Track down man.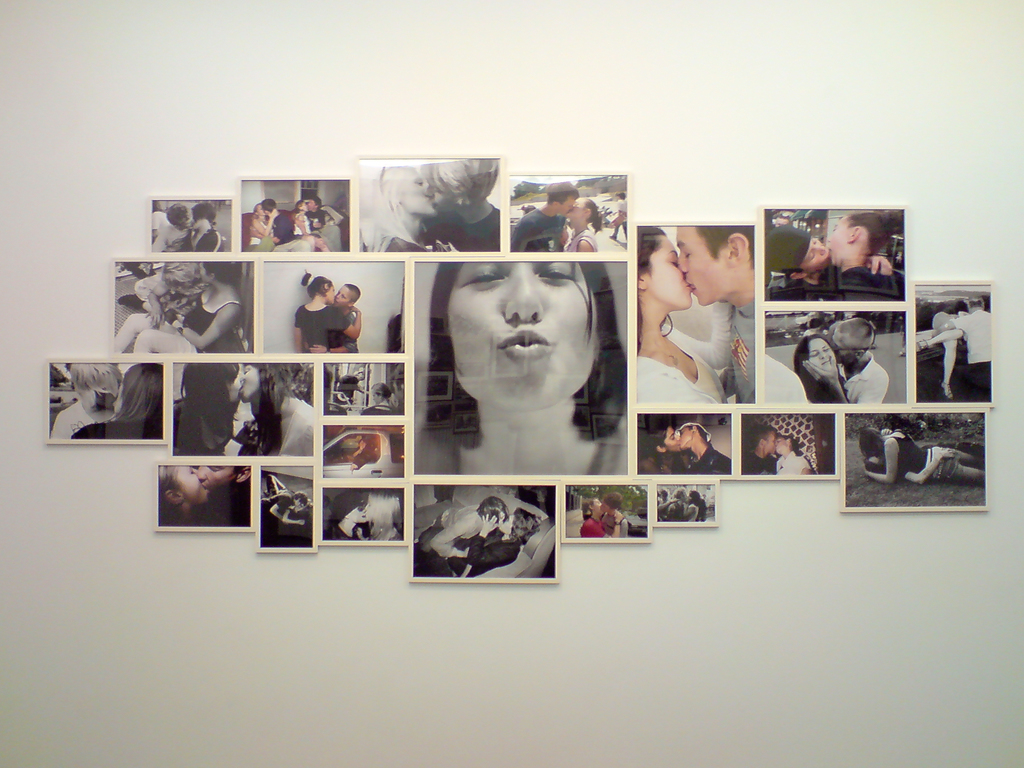
Tracked to rect(674, 225, 755, 405).
